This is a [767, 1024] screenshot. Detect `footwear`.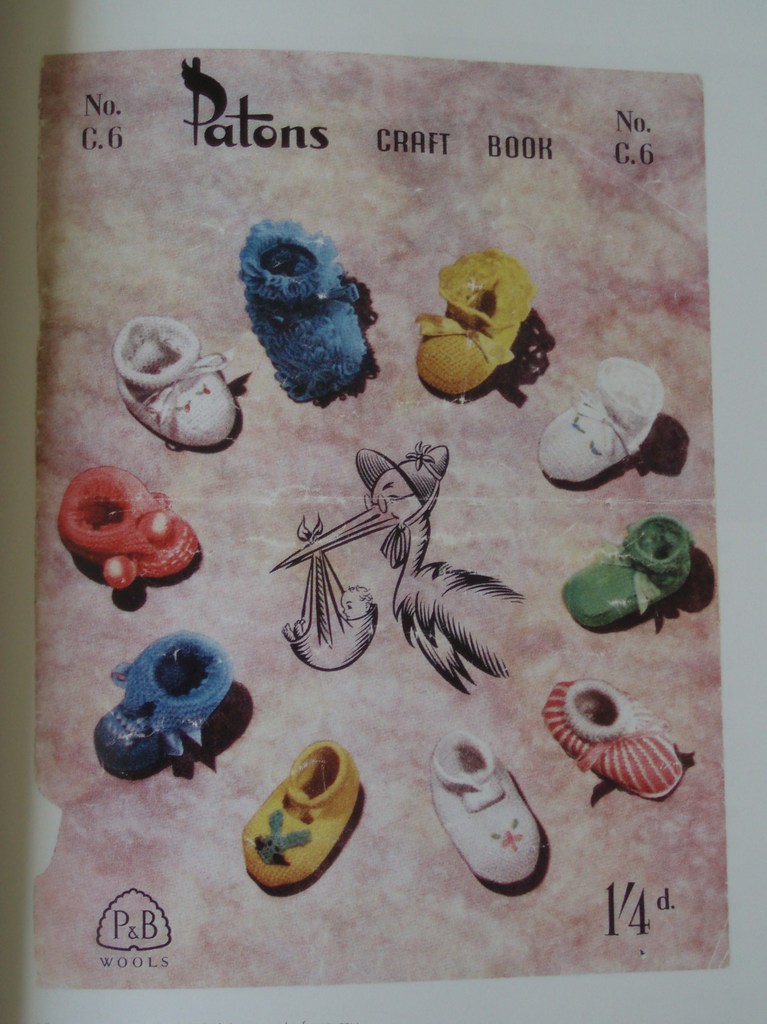
crop(409, 247, 542, 406).
